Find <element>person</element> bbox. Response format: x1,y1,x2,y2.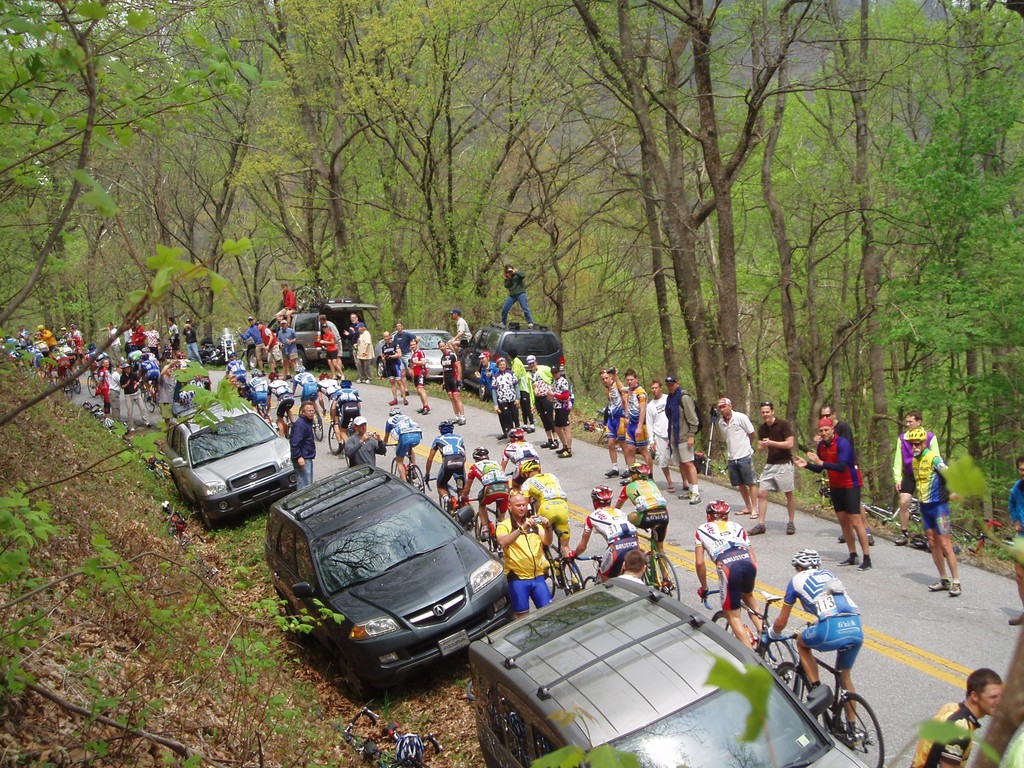
765,541,870,745.
